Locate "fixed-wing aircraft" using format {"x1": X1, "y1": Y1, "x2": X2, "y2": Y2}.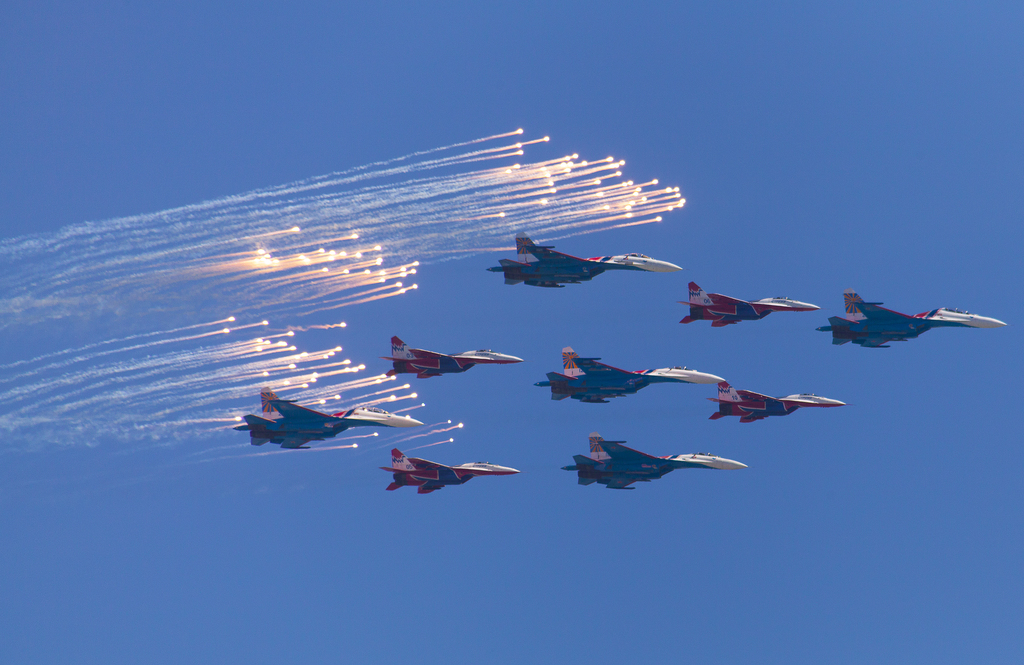
{"x1": 381, "y1": 449, "x2": 519, "y2": 499}.
